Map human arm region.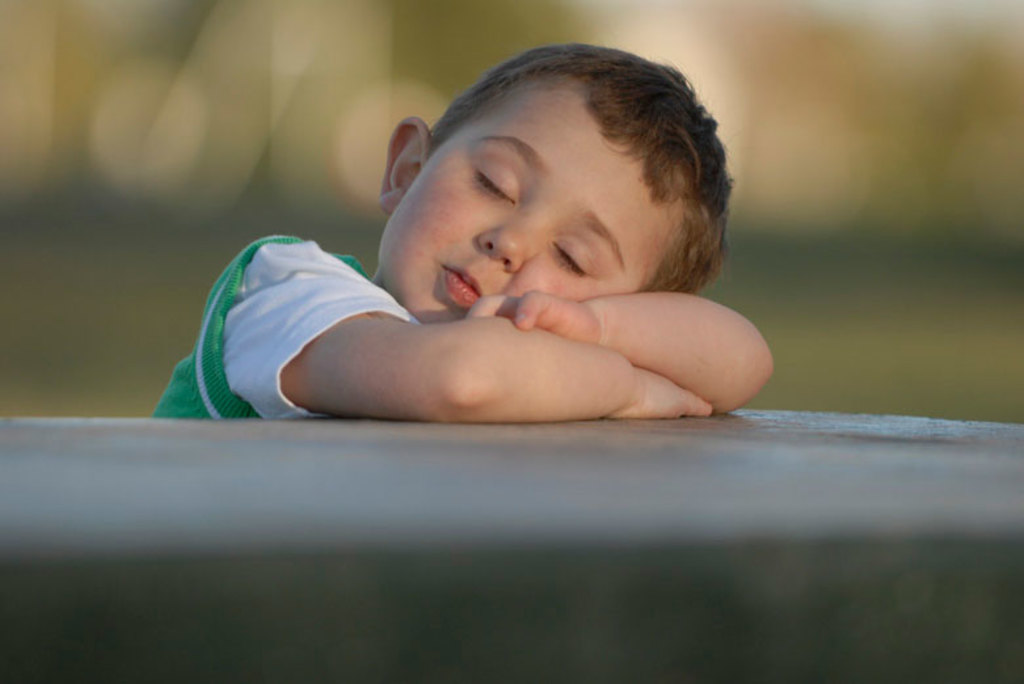
Mapped to bbox=(469, 273, 781, 417).
